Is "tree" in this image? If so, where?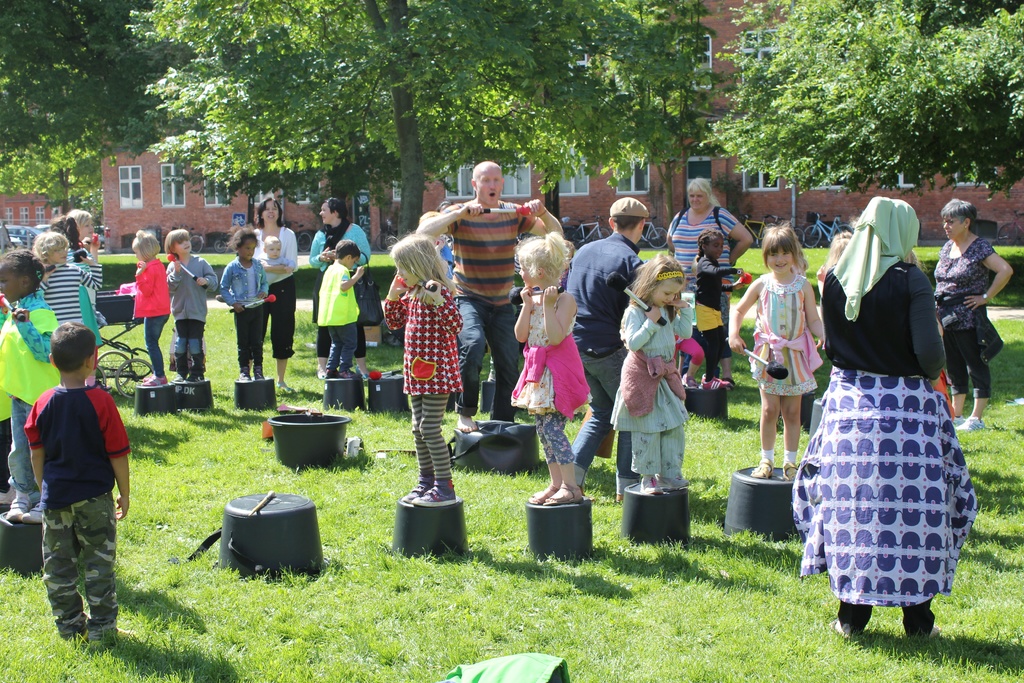
Yes, at x1=114 y1=0 x2=753 y2=252.
